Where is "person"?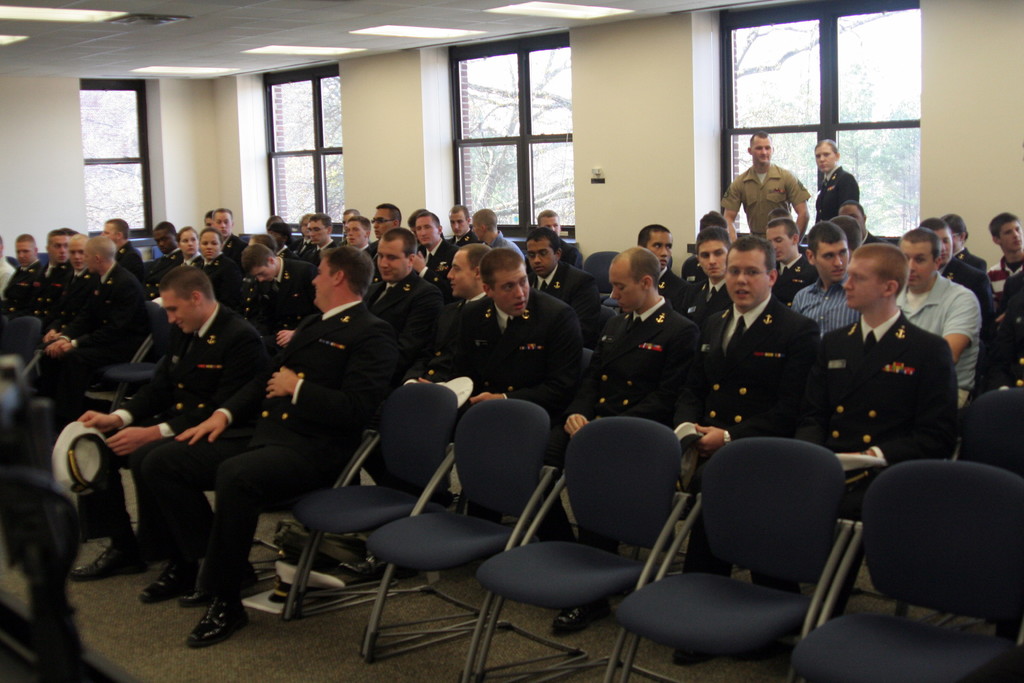
select_region(546, 244, 703, 632).
